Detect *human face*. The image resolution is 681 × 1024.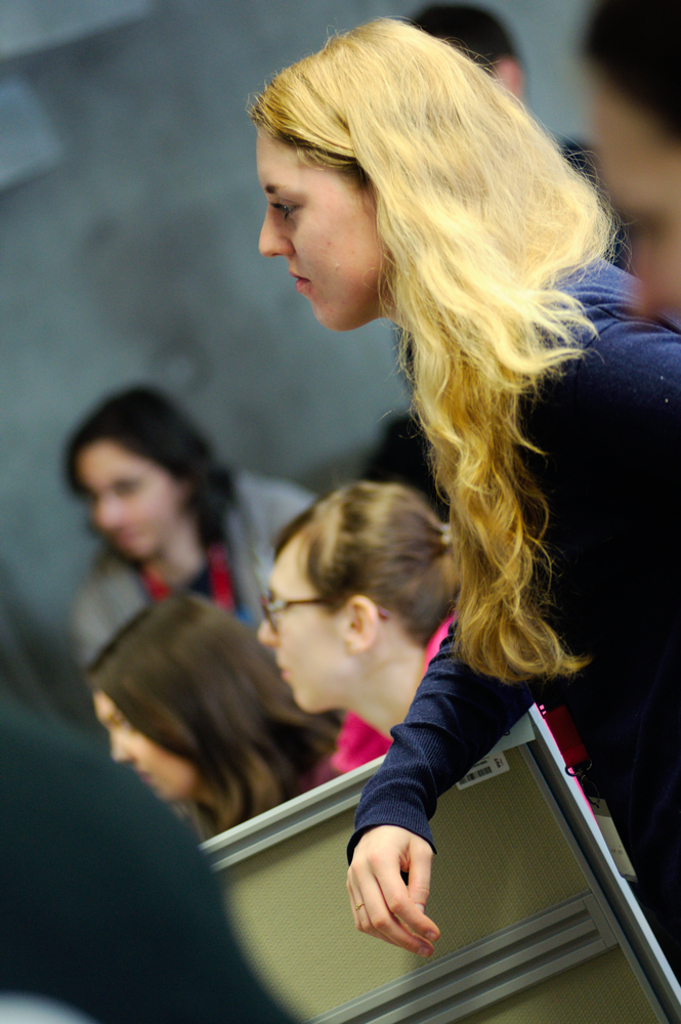
260,128,388,331.
